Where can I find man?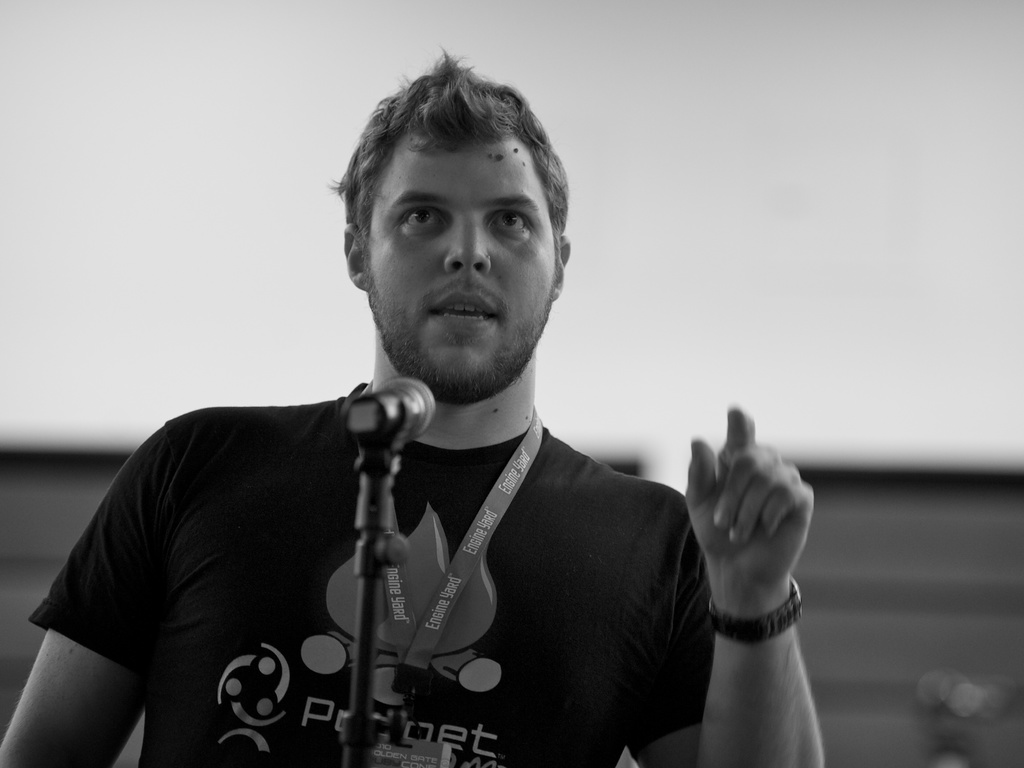
You can find it at [92, 90, 771, 766].
